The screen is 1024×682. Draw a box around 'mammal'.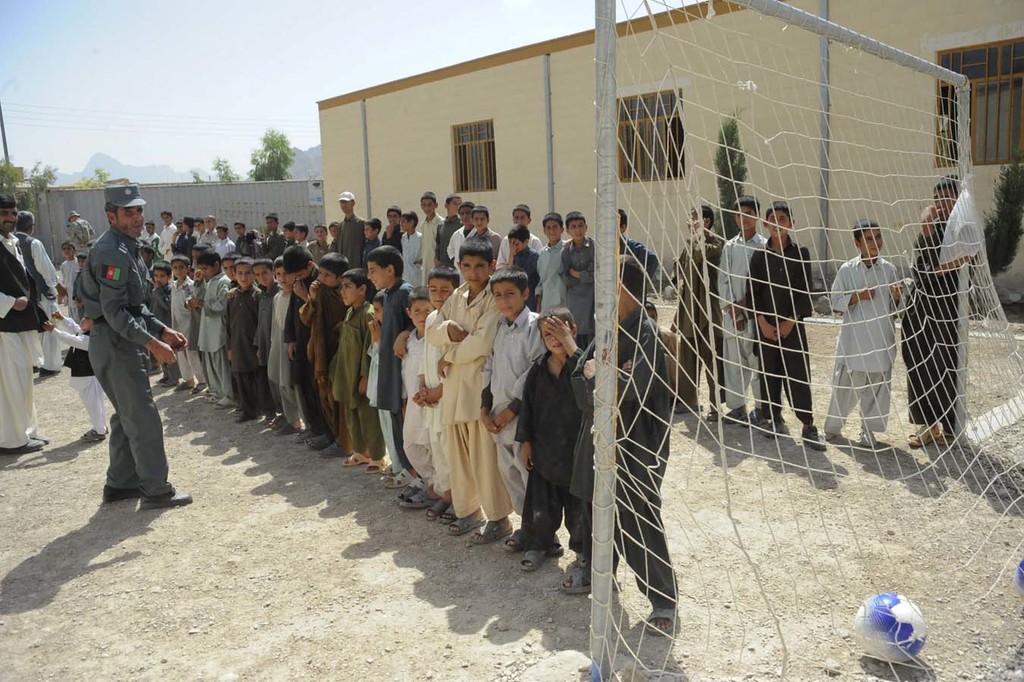
[264, 213, 282, 251].
